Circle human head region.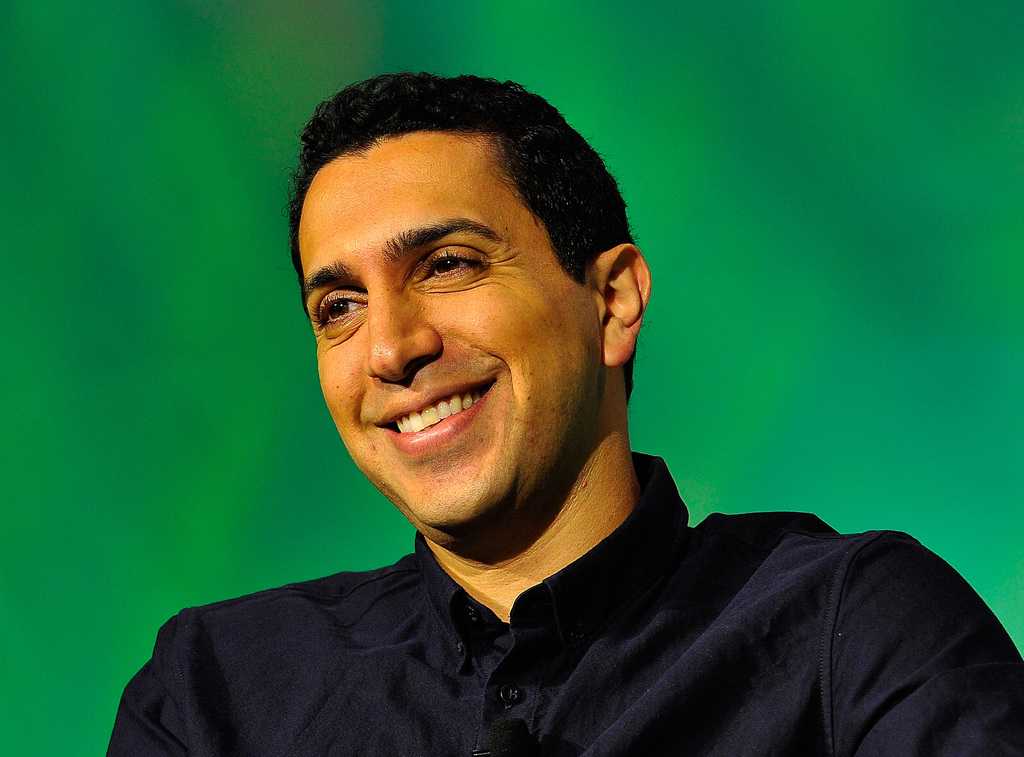
Region: {"x1": 298, "y1": 85, "x2": 640, "y2": 542}.
